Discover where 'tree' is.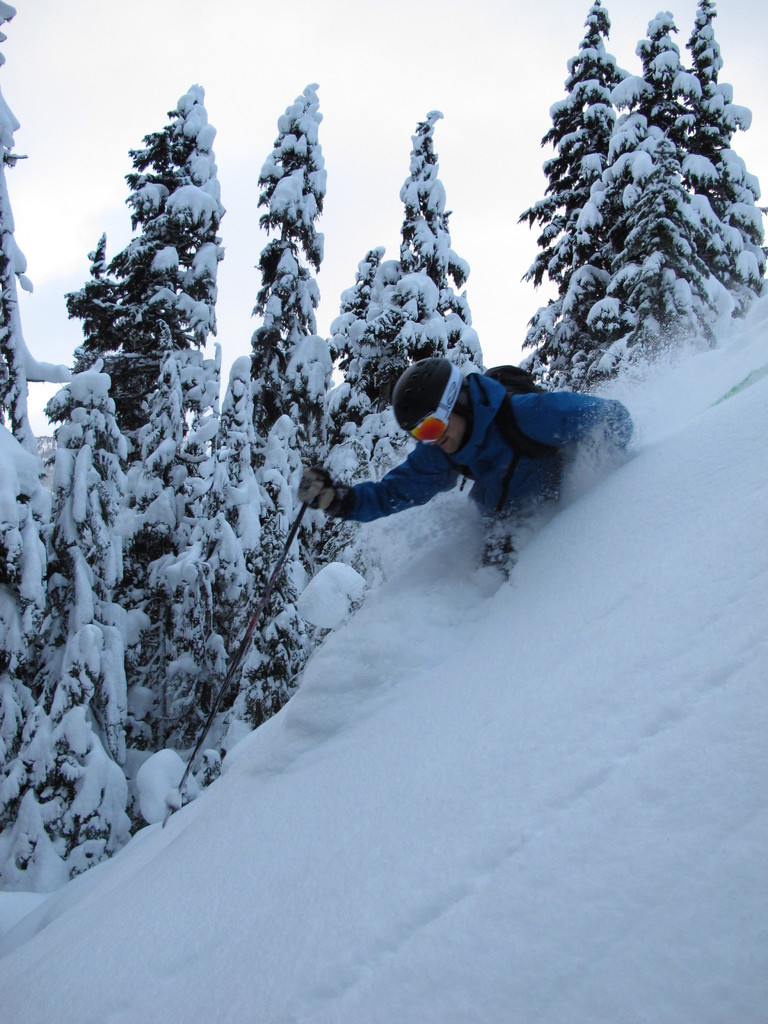
Discovered at 0/4/61/454.
